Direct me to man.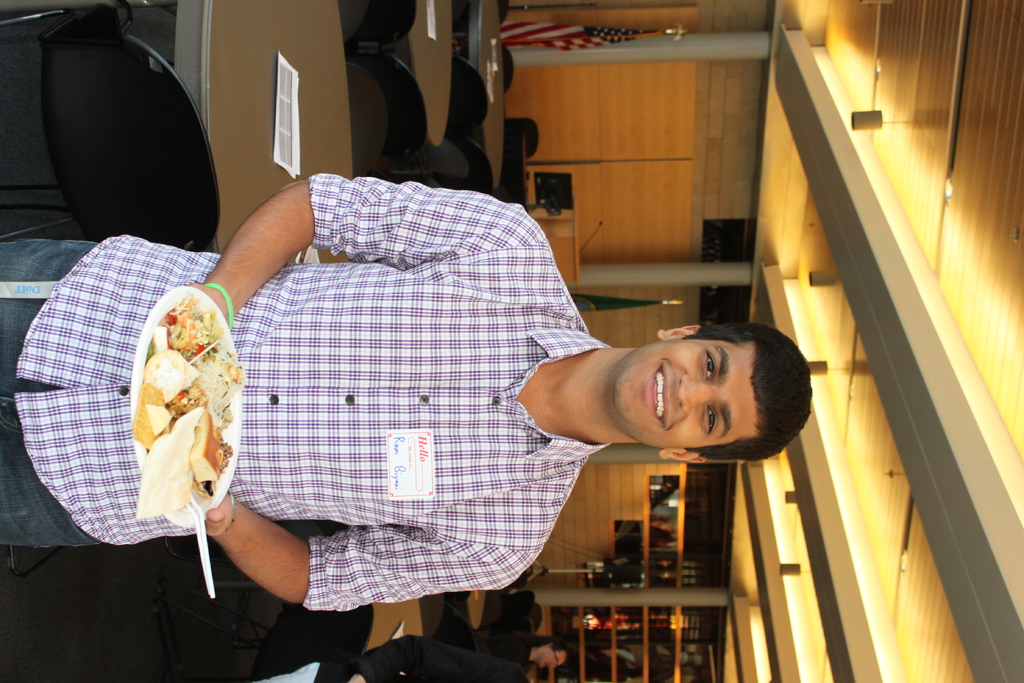
Direction: (left=0, top=168, right=815, bottom=613).
